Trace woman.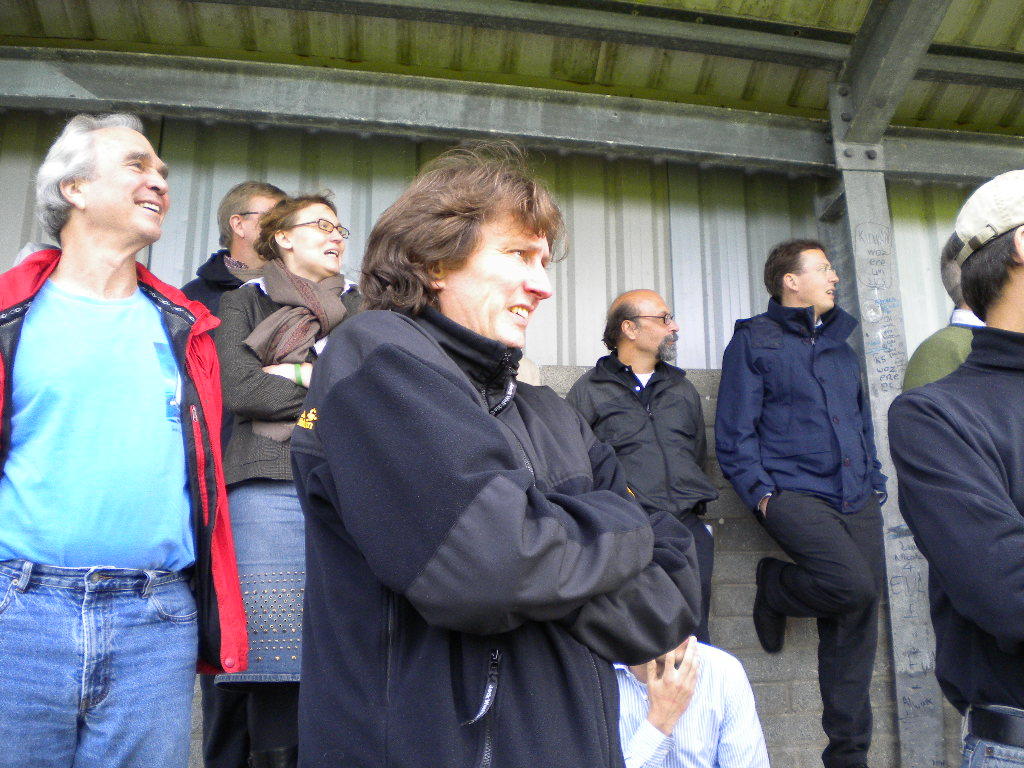
Traced to select_region(212, 187, 375, 763).
